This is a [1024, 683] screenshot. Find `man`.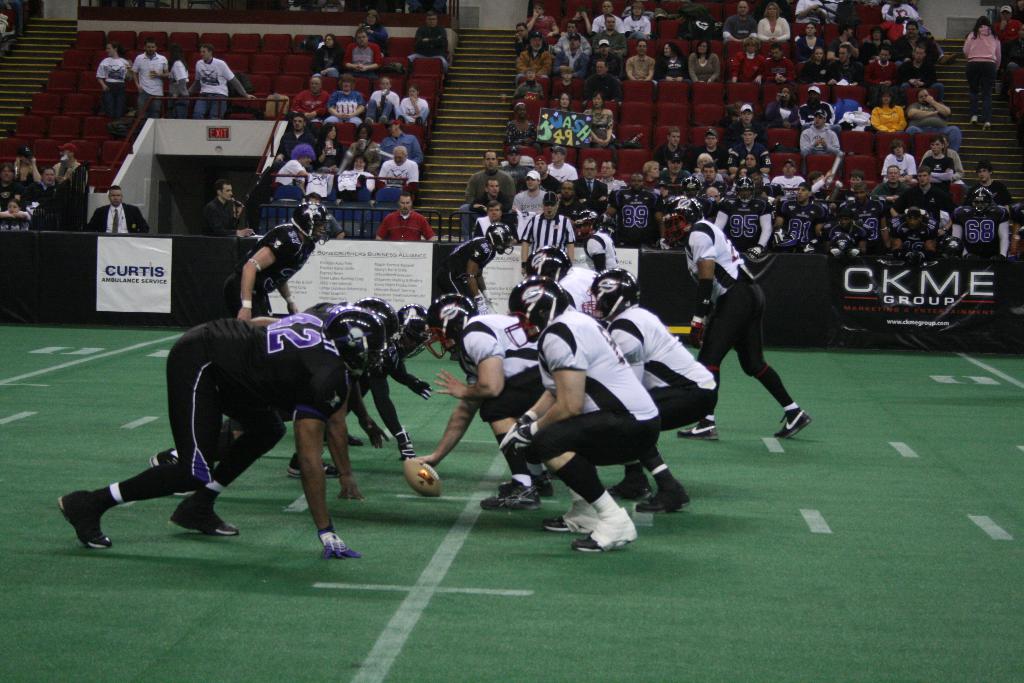
Bounding box: (361, 75, 402, 126).
